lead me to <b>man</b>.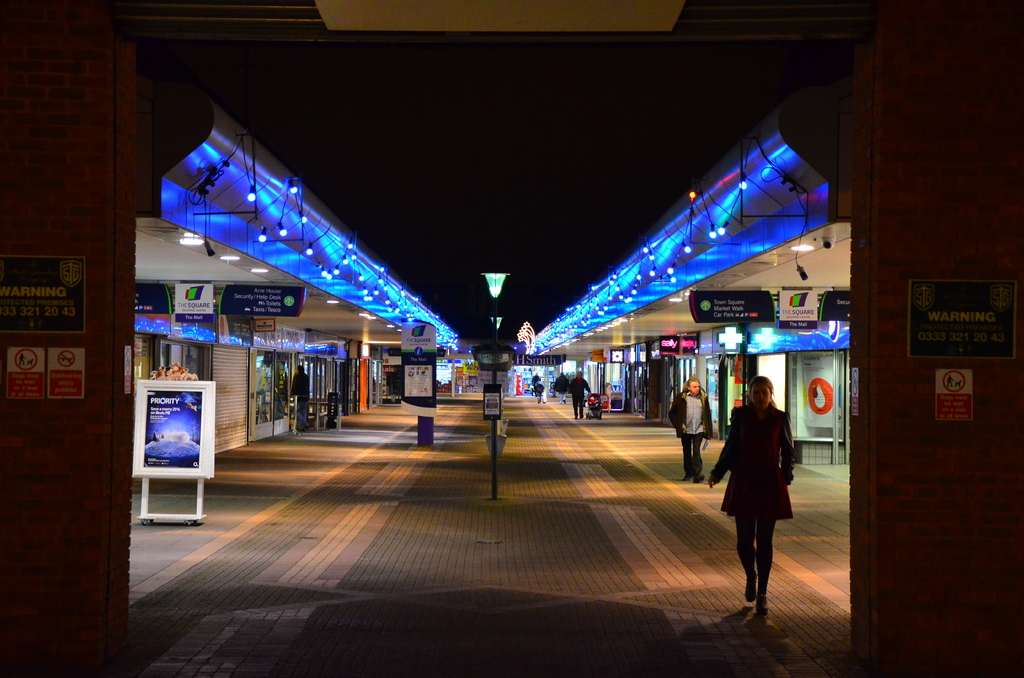
Lead to select_region(553, 370, 573, 403).
